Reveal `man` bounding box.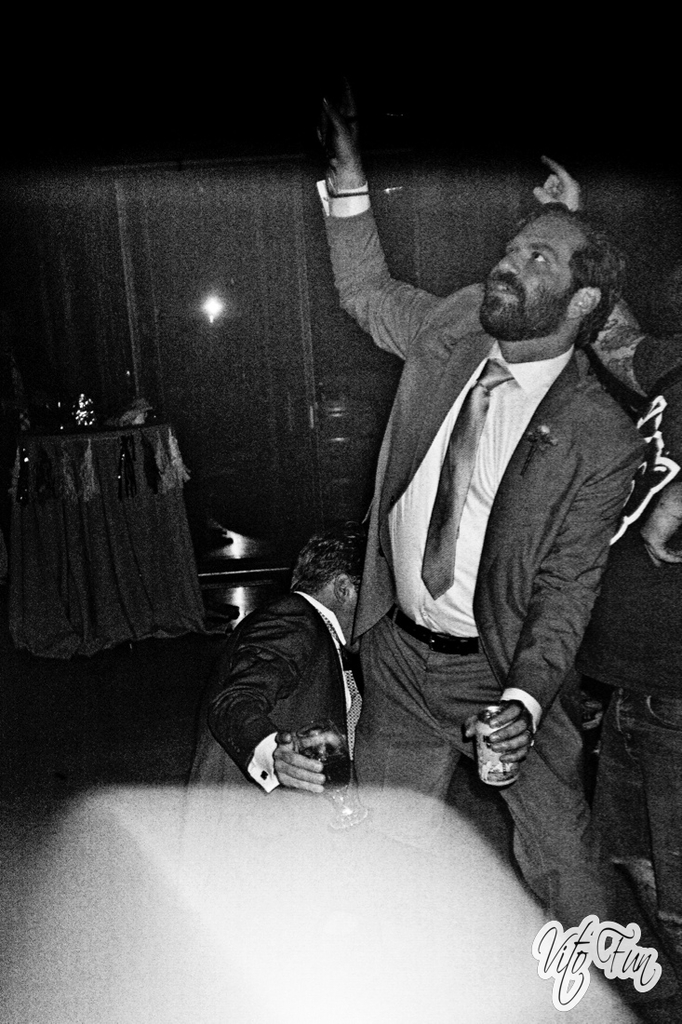
Revealed: x1=179, y1=516, x2=364, y2=791.
